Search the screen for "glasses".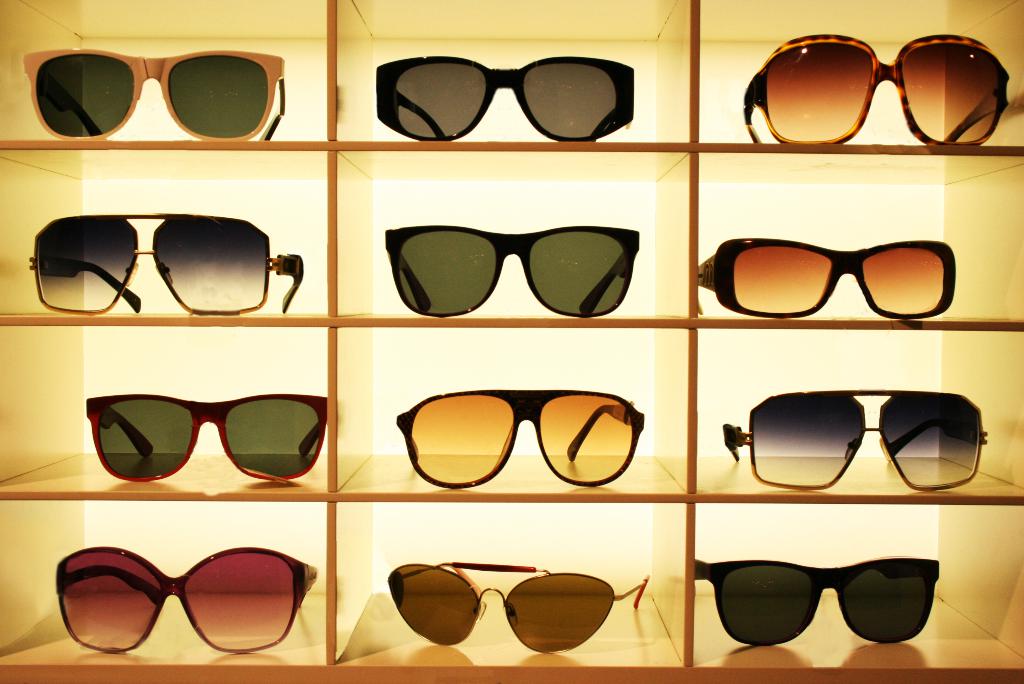
Found at locate(26, 209, 307, 313).
